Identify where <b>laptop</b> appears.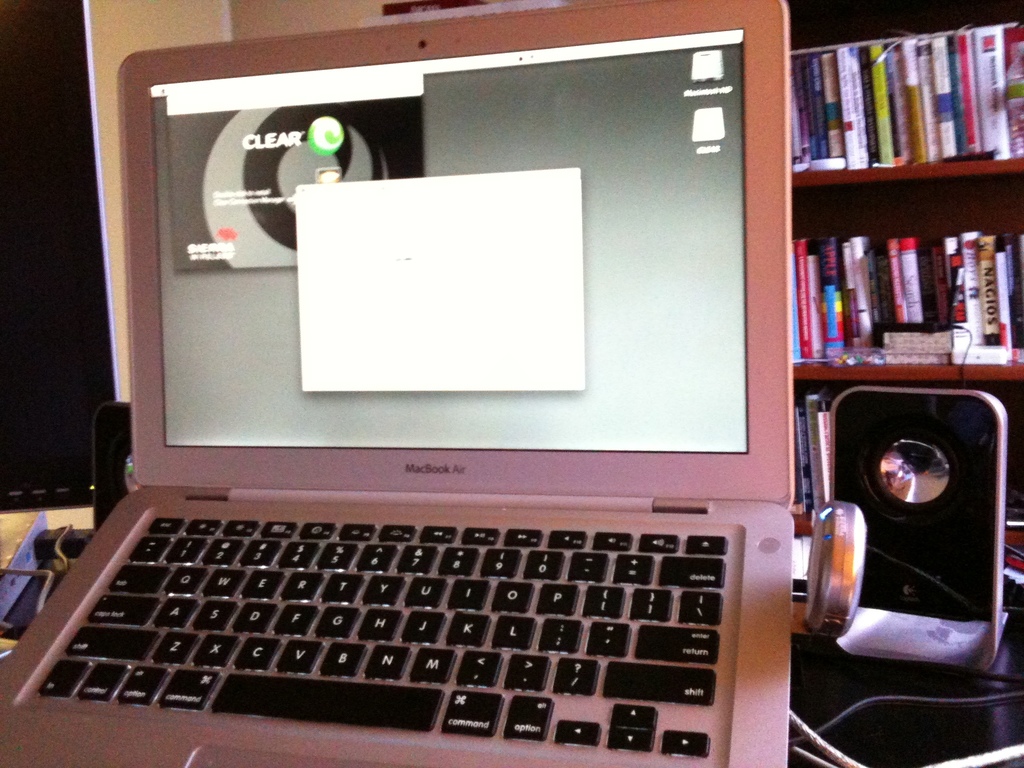
Appears at left=19, top=32, right=845, bottom=767.
